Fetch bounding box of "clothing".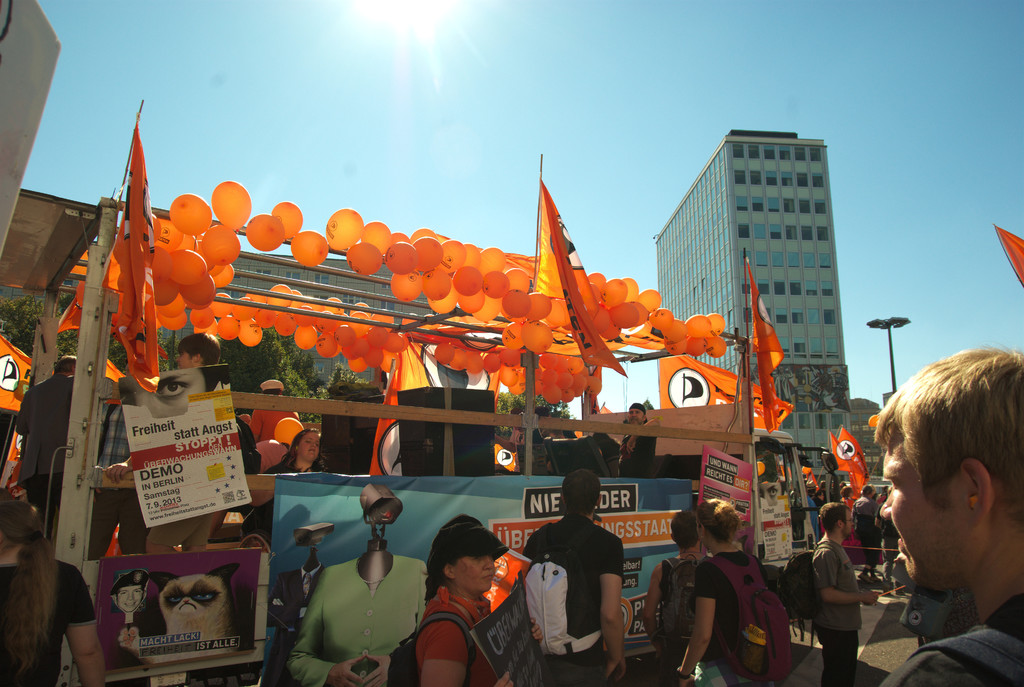
Bbox: (left=286, top=522, right=425, bottom=674).
